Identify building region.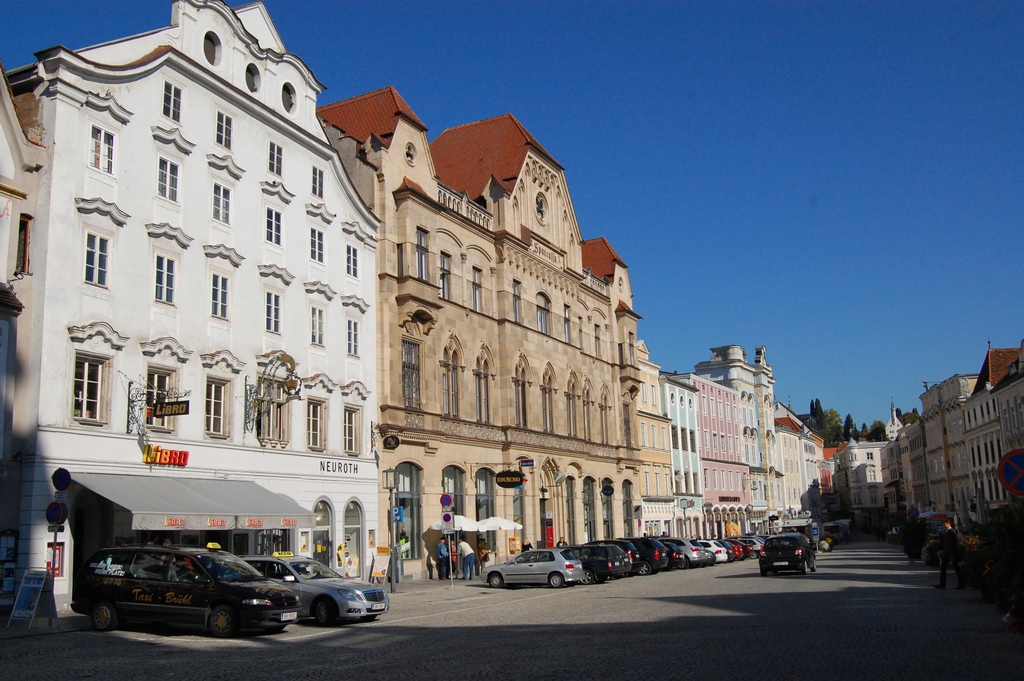
Region: bbox(972, 342, 1023, 511).
